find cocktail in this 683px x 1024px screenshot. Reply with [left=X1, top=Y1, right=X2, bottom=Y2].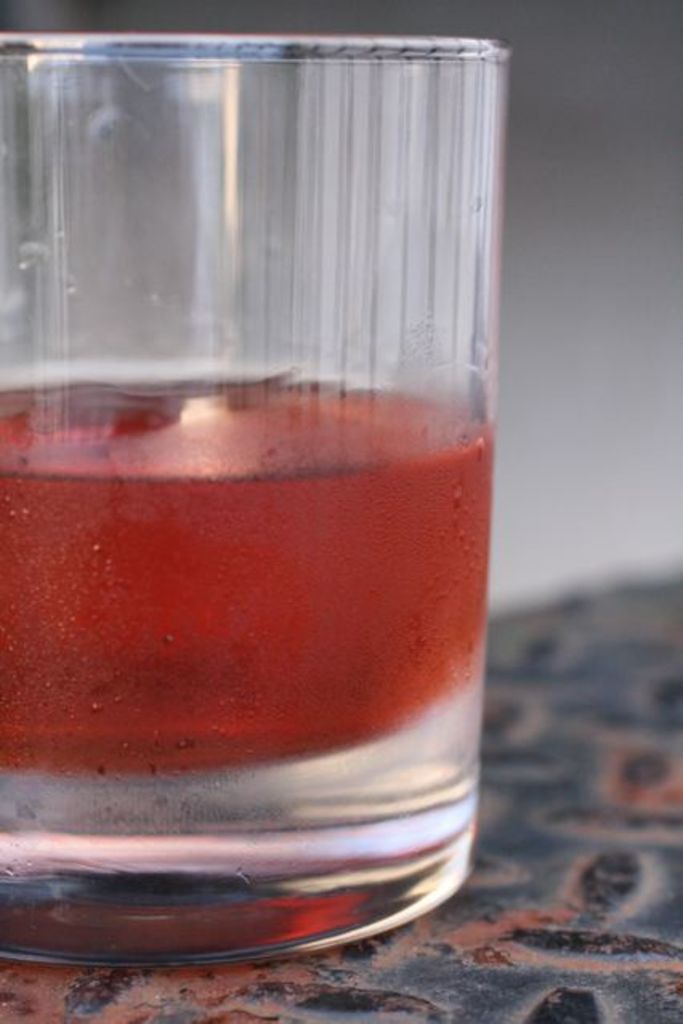
[left=0, top=27, right=505, bottom=958].
